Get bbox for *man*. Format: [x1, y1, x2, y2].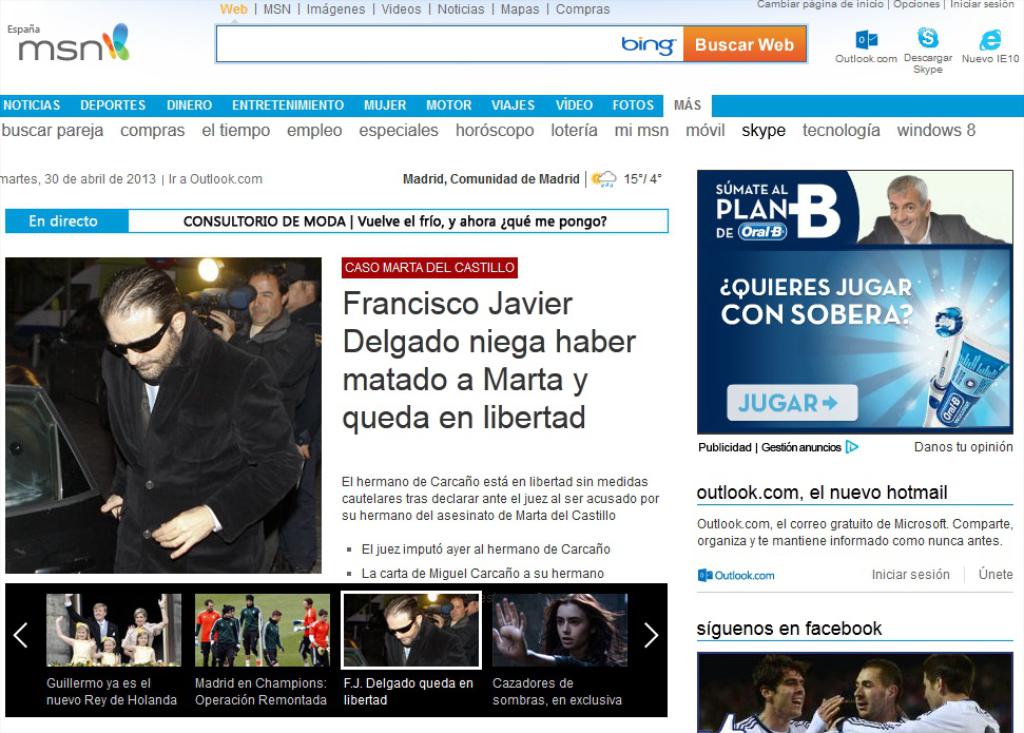
[195, 598, 221, 671].
